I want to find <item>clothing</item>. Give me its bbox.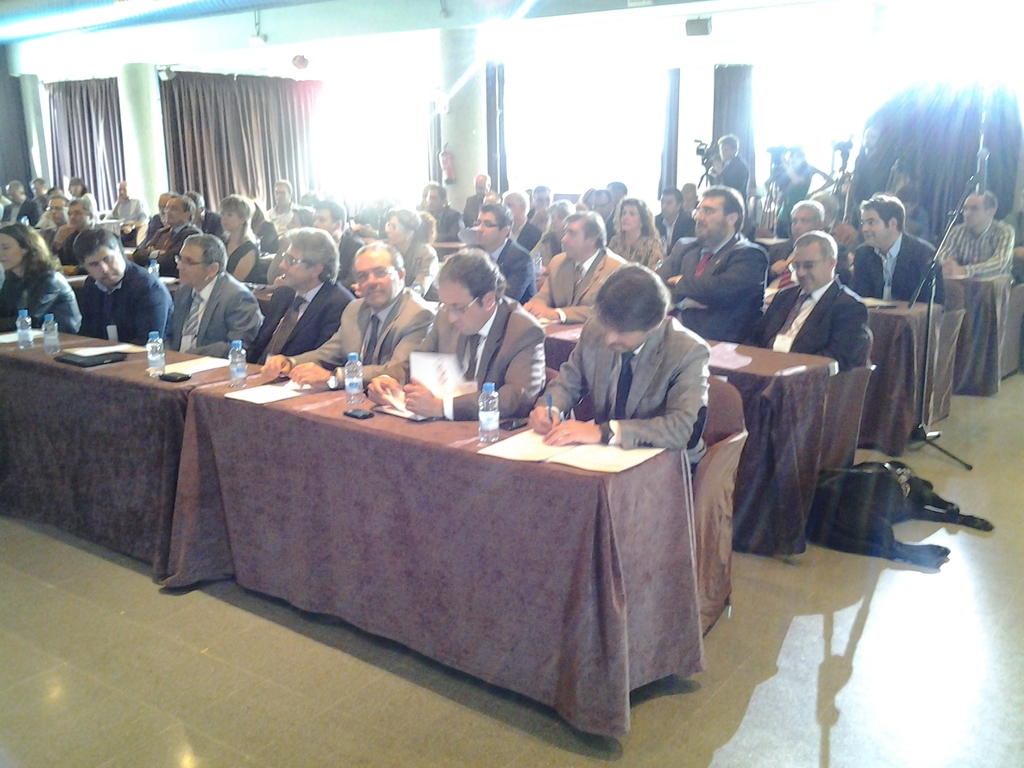
crop(532, 326, 709, 463).
